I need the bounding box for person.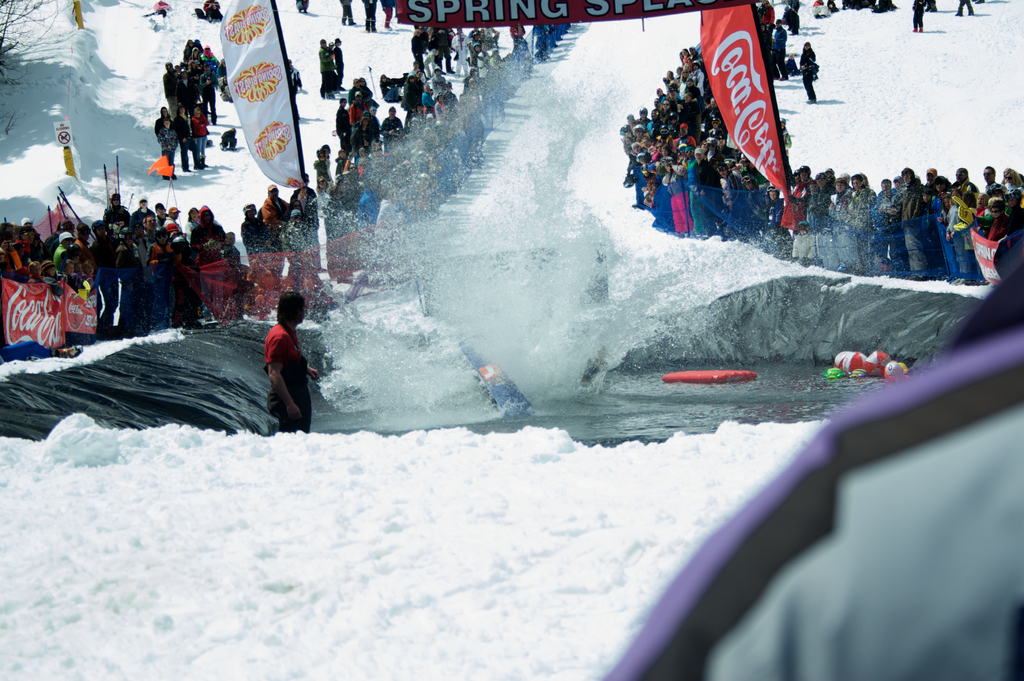
Here it is: (218,60,230,79).
